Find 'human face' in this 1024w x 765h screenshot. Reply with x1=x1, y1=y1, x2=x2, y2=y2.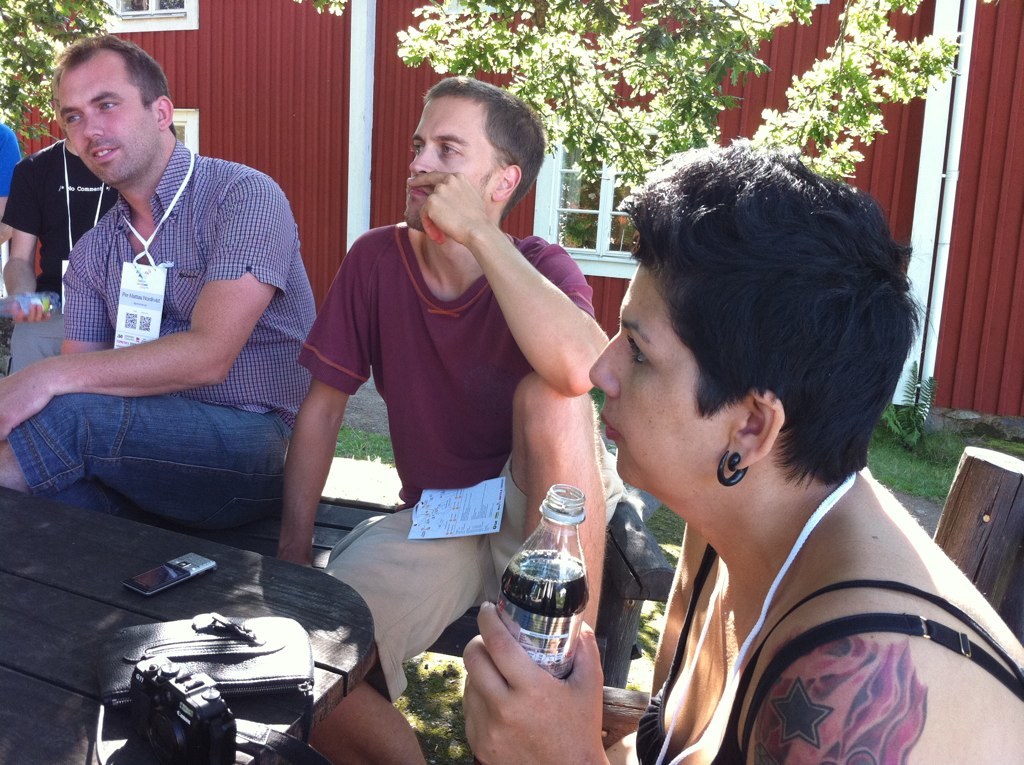
x1=588, y1=246, x2=738, y2=493.
